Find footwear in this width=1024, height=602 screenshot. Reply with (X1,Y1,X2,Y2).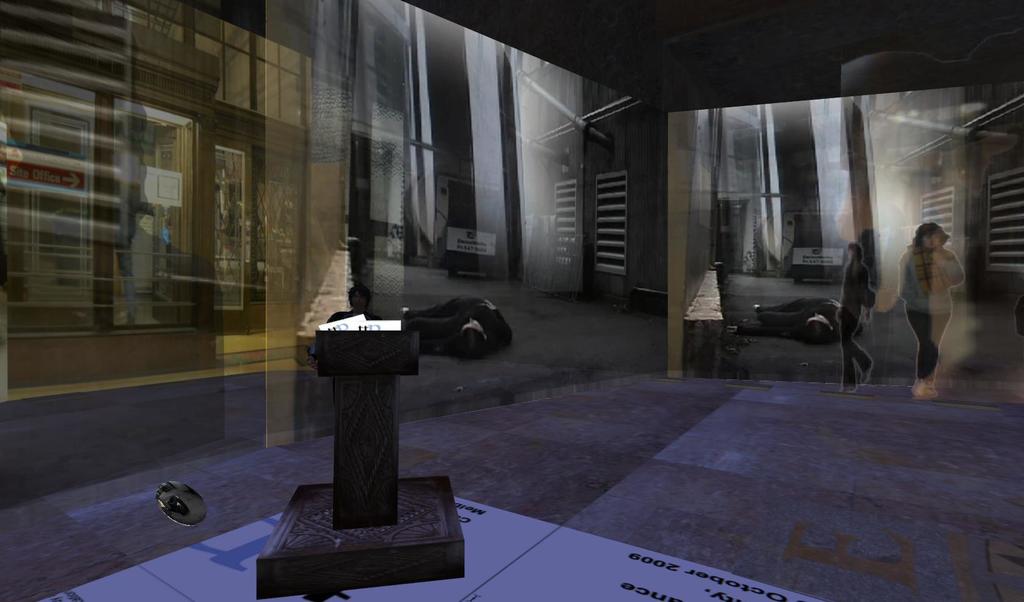
(906,371,924,400).
